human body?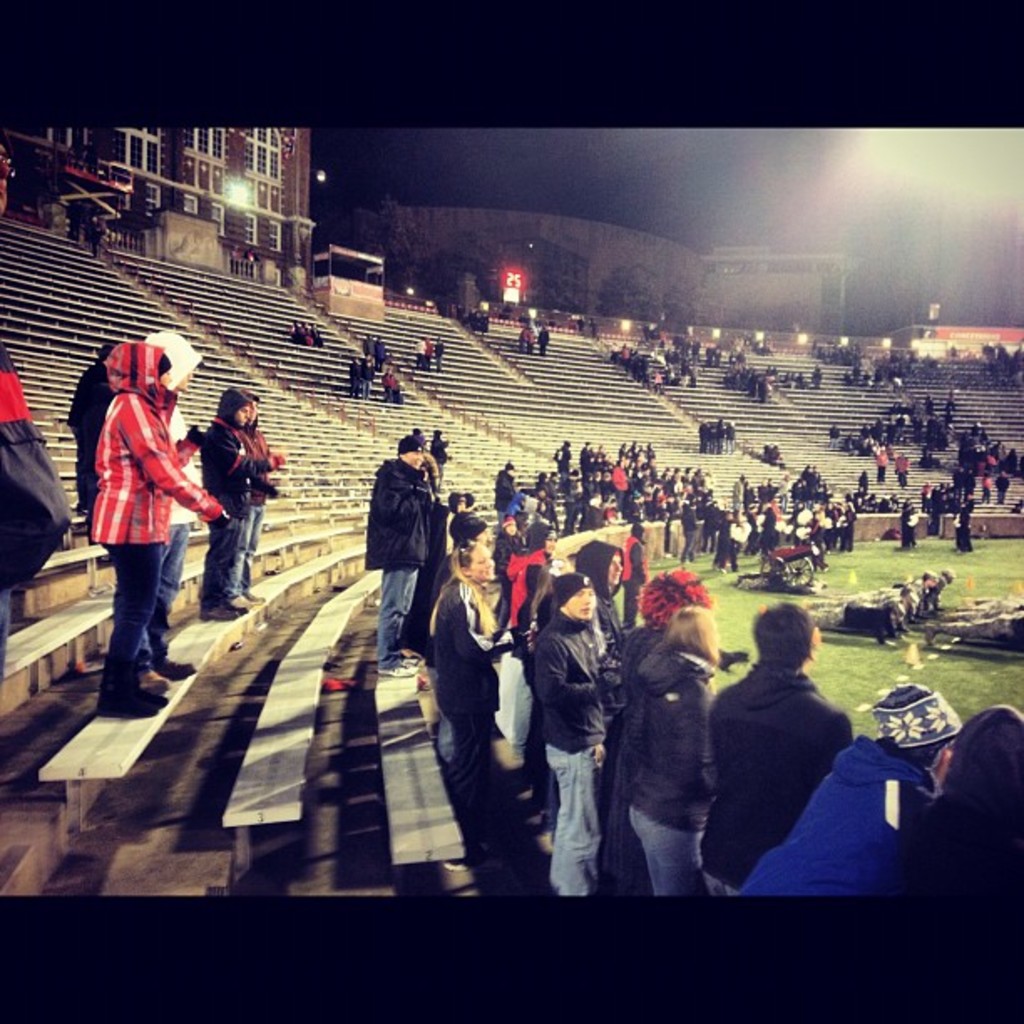
left=524, top=562, right=626, bottom=887
